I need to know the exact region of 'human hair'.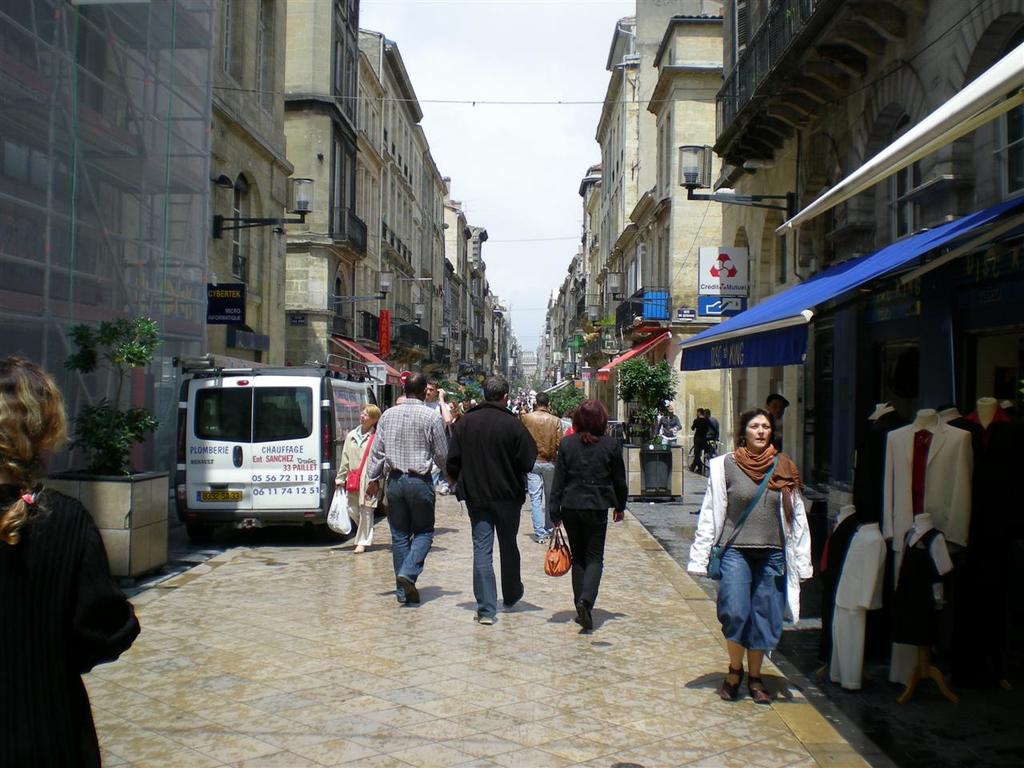
Region: 762/393/789/414.
